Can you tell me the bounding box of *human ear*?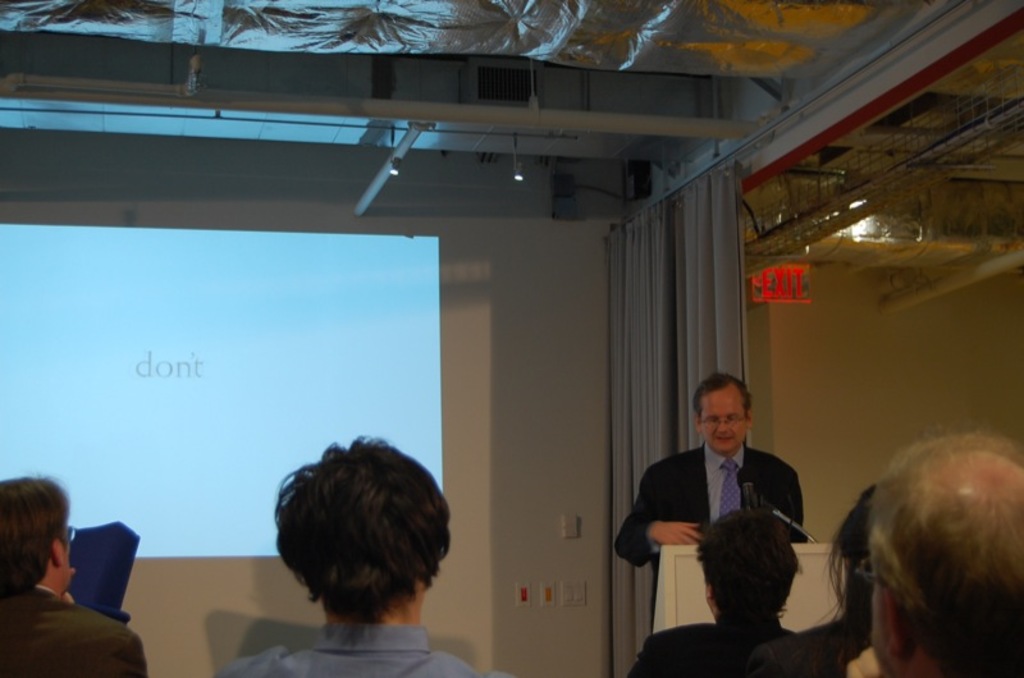
[879,586,901,663].
